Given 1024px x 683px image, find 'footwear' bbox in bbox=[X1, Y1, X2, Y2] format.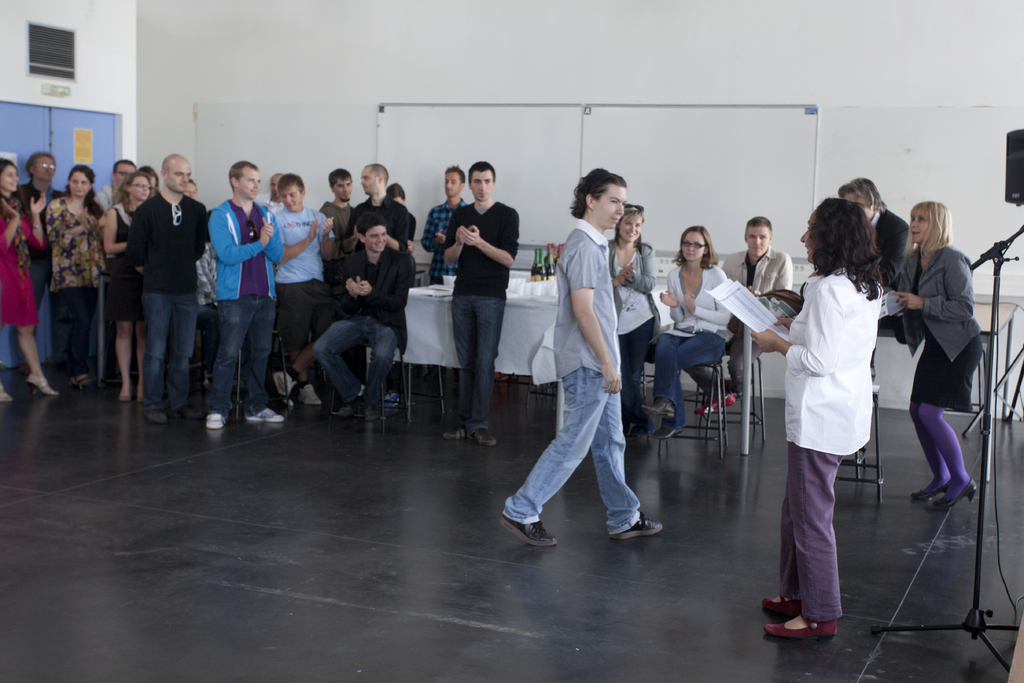
bbox=[639, 399, 675, 415].
